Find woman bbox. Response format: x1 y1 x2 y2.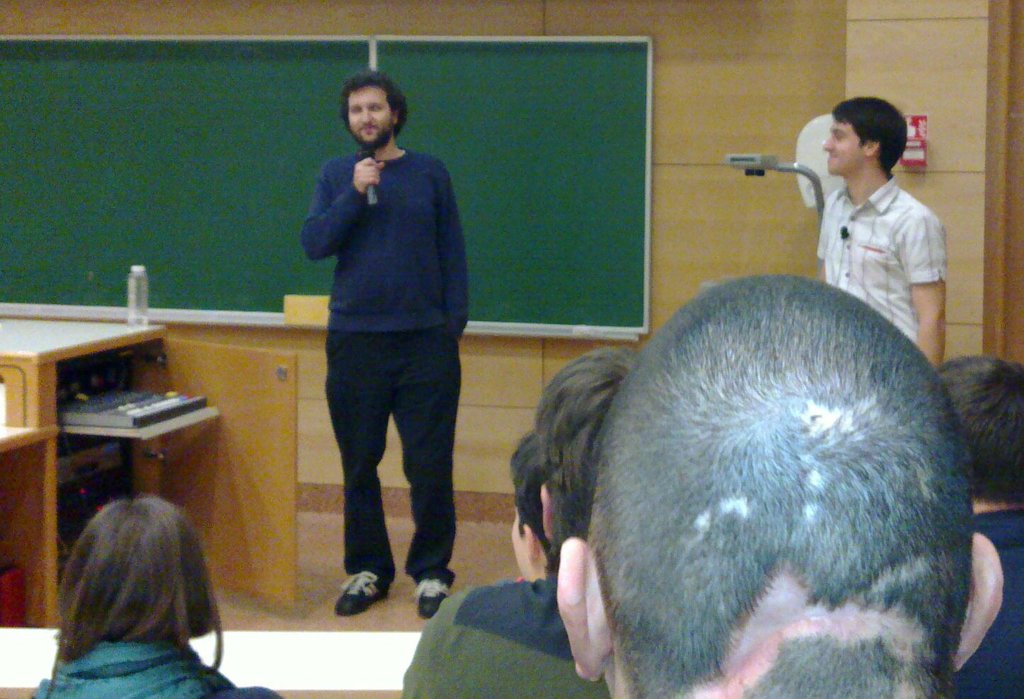
33 489 275 698.
